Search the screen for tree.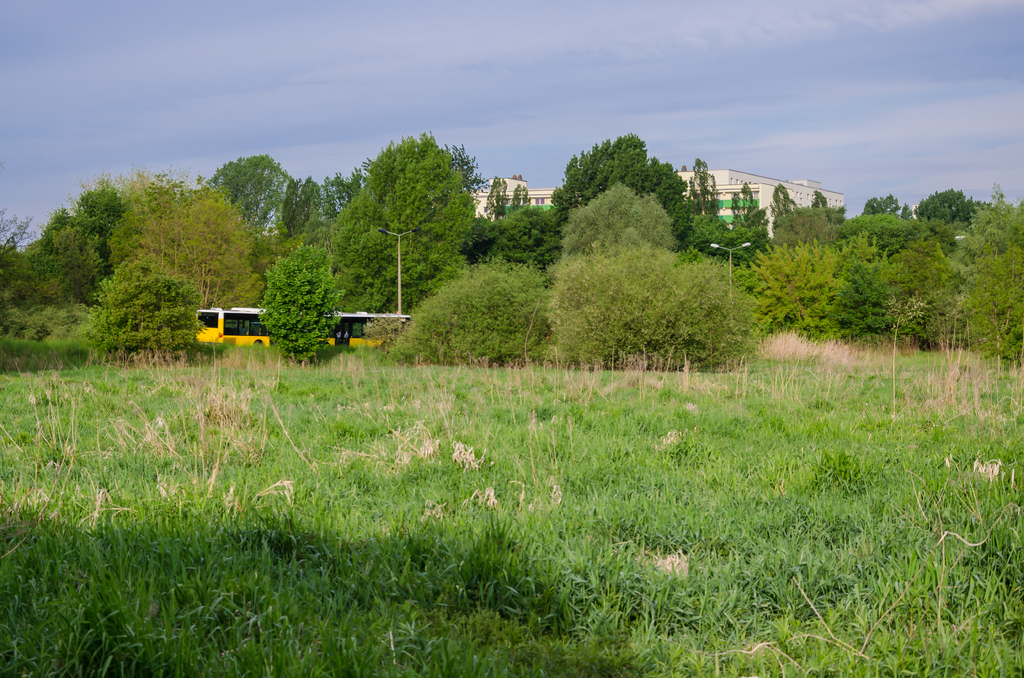
Found at bbox=(326, 123, 476, 294).
